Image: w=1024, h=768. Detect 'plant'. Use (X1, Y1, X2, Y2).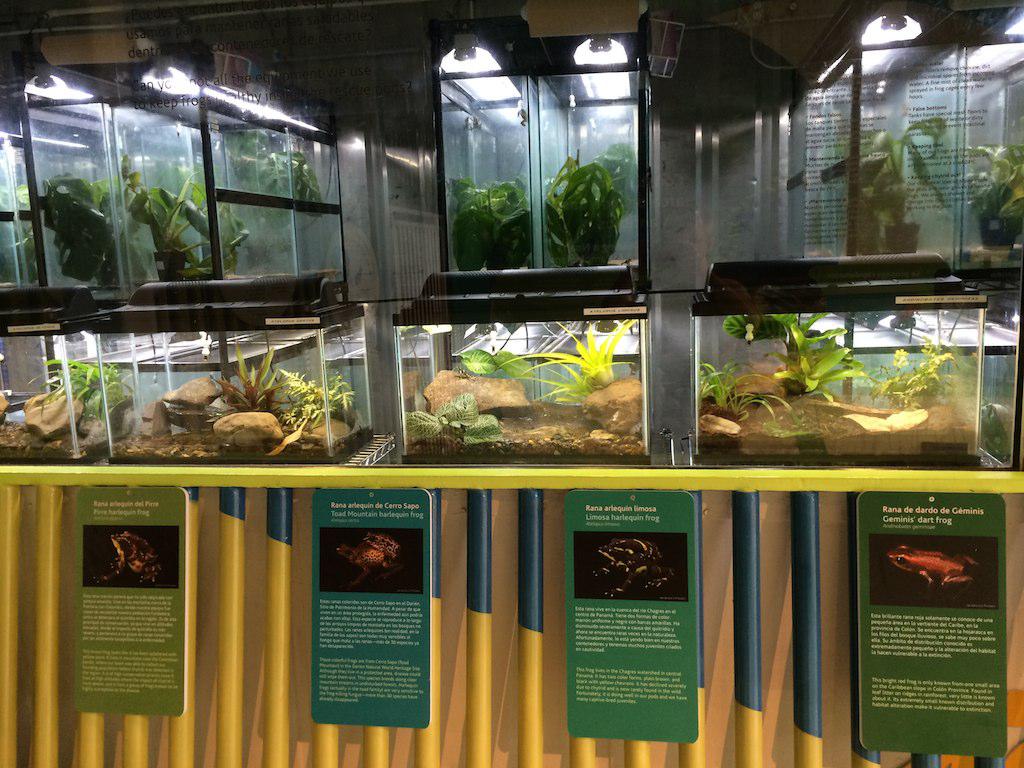
(699, 357, 790, 421).
